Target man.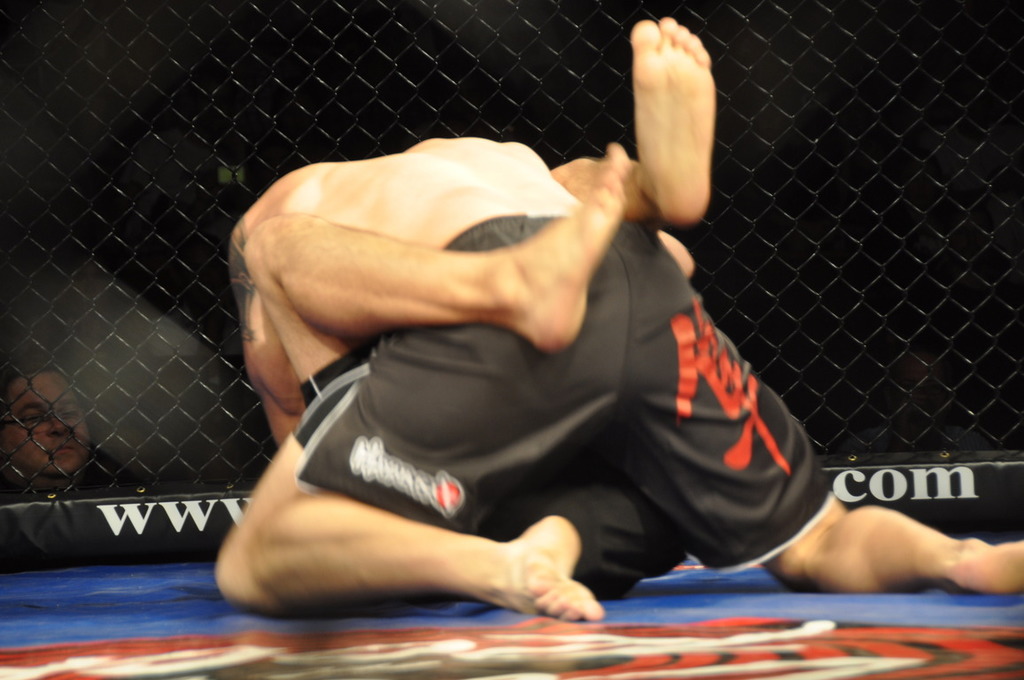
Target region: <bbox>275, 16, 718, 442</bbox>.
